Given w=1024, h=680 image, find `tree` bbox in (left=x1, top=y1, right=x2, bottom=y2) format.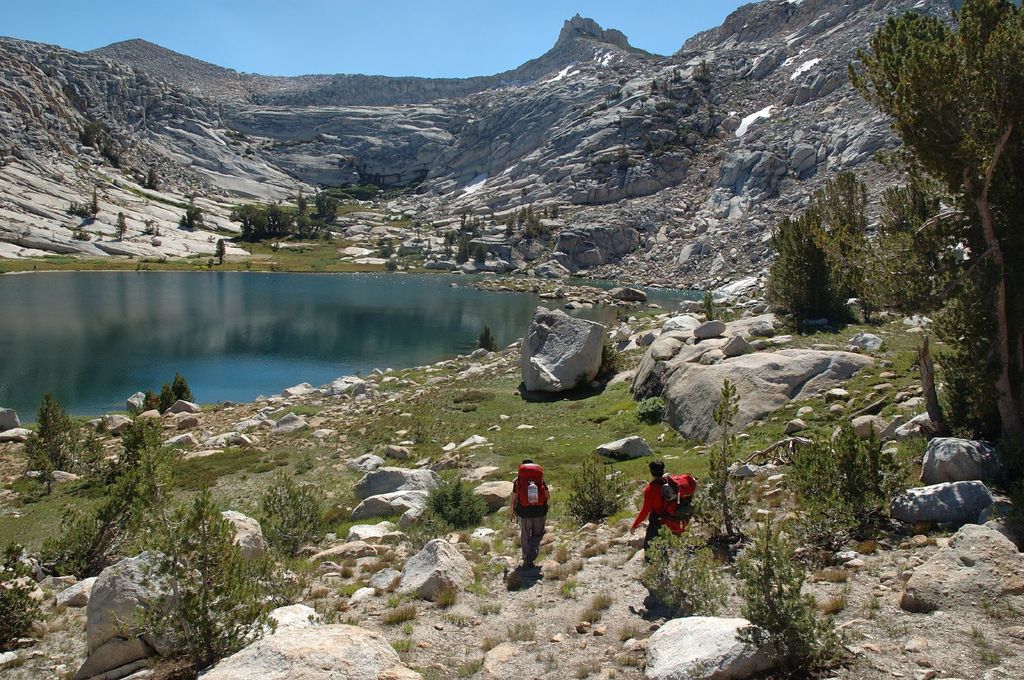
(left=799, top=169, right=966, bottom=317).
